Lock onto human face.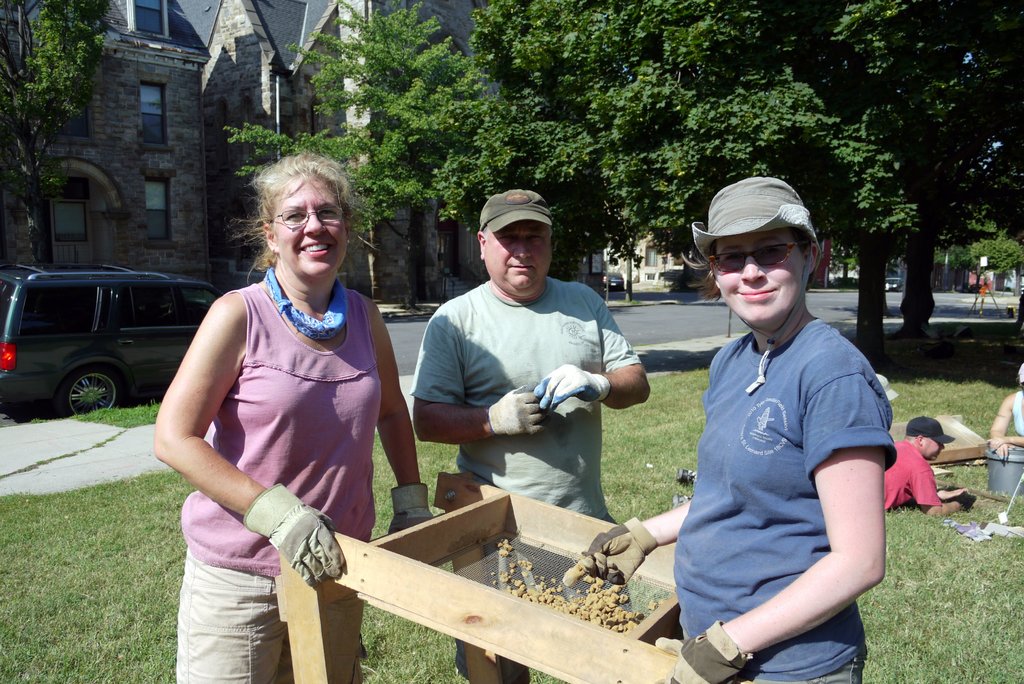
Locked: (left=484, top=219, right=552, bottom=288).
